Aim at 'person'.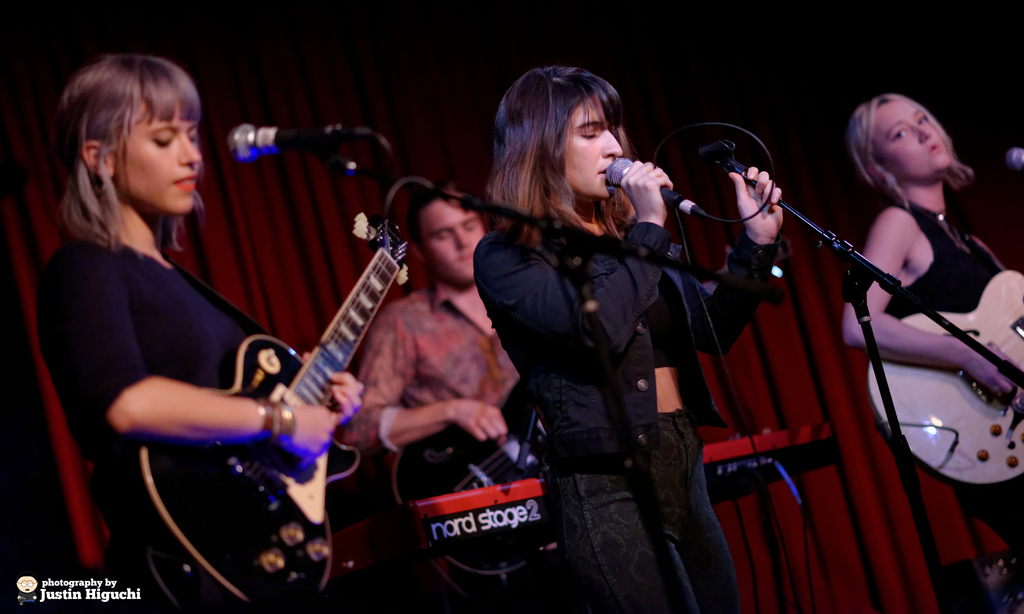
Aimed at (35, 43, 372, 613).
